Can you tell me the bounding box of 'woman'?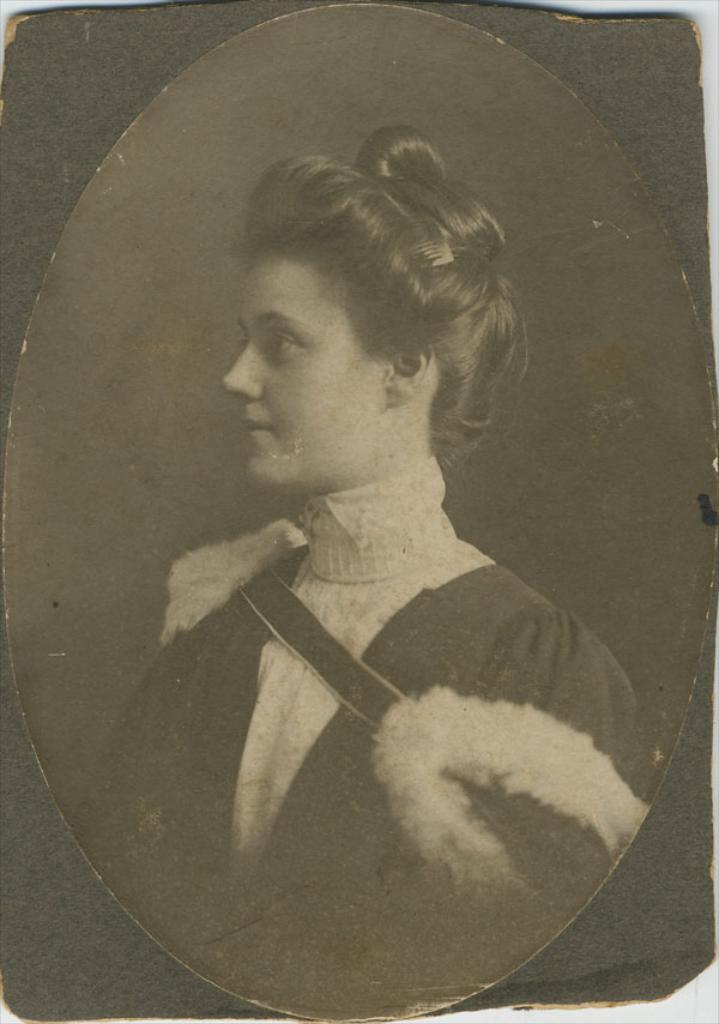
bbox=(68, 121, 644, 1023).
